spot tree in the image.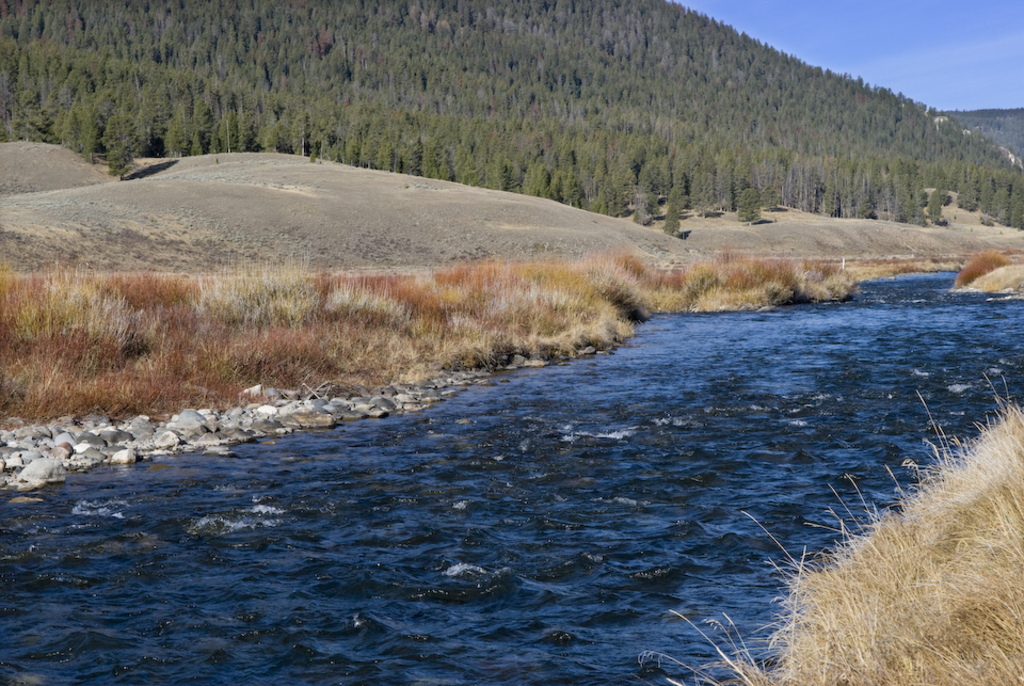
tree found at l=894, t=176, r=909, b=222.
